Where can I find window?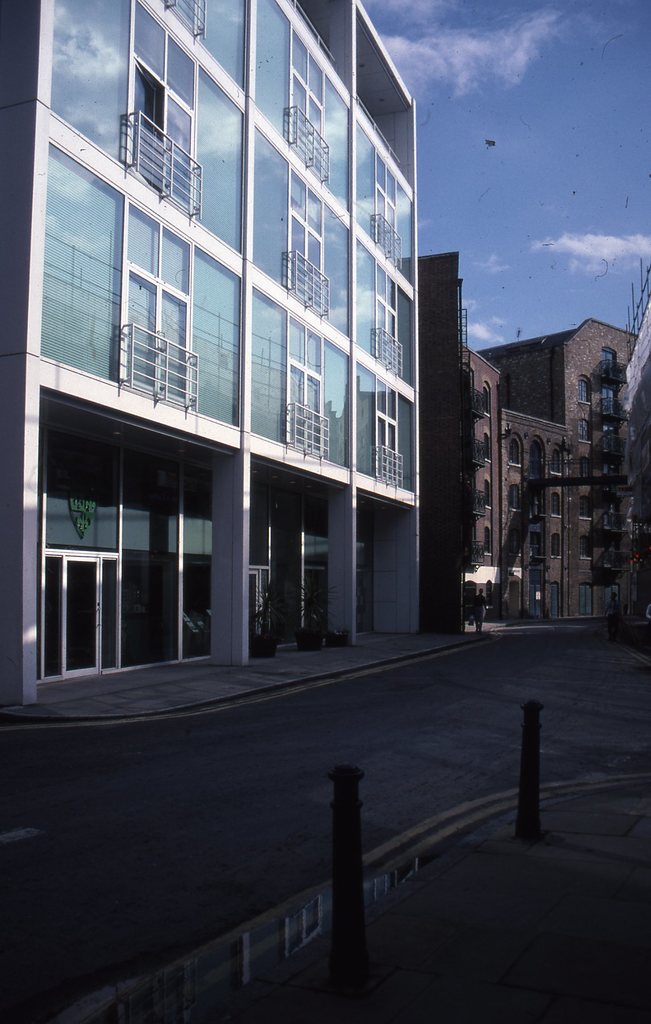
You can find it at Rect(133, 204, 202, 398).
